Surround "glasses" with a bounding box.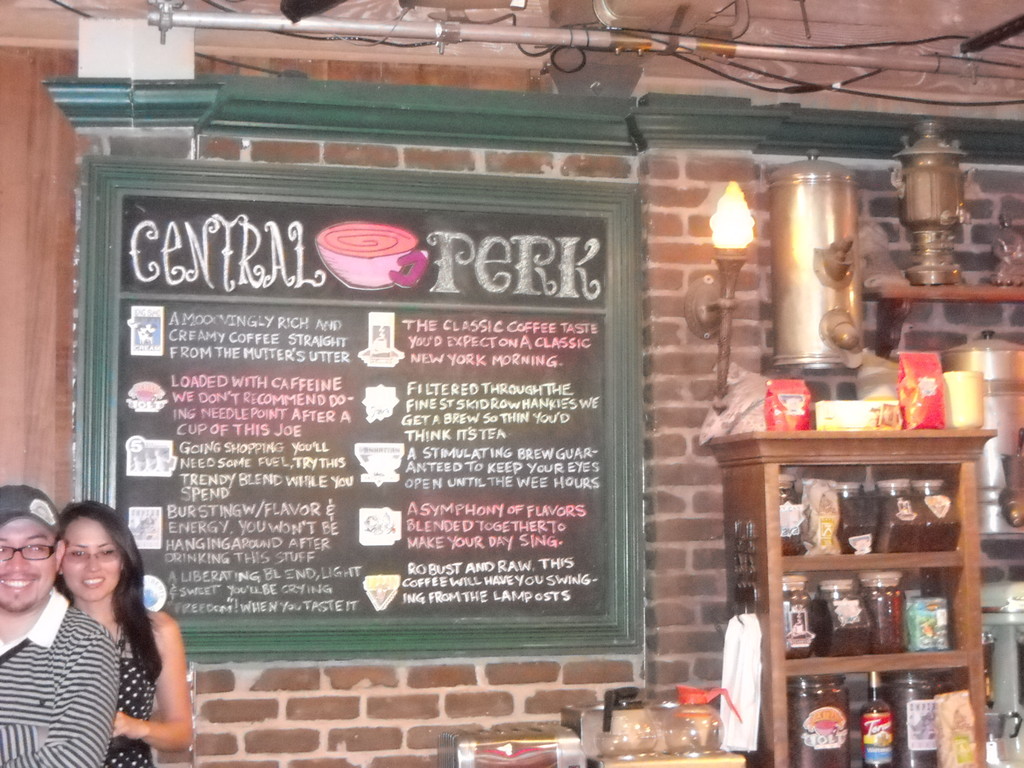
left=62, top=545, right=123, bottom=563.
